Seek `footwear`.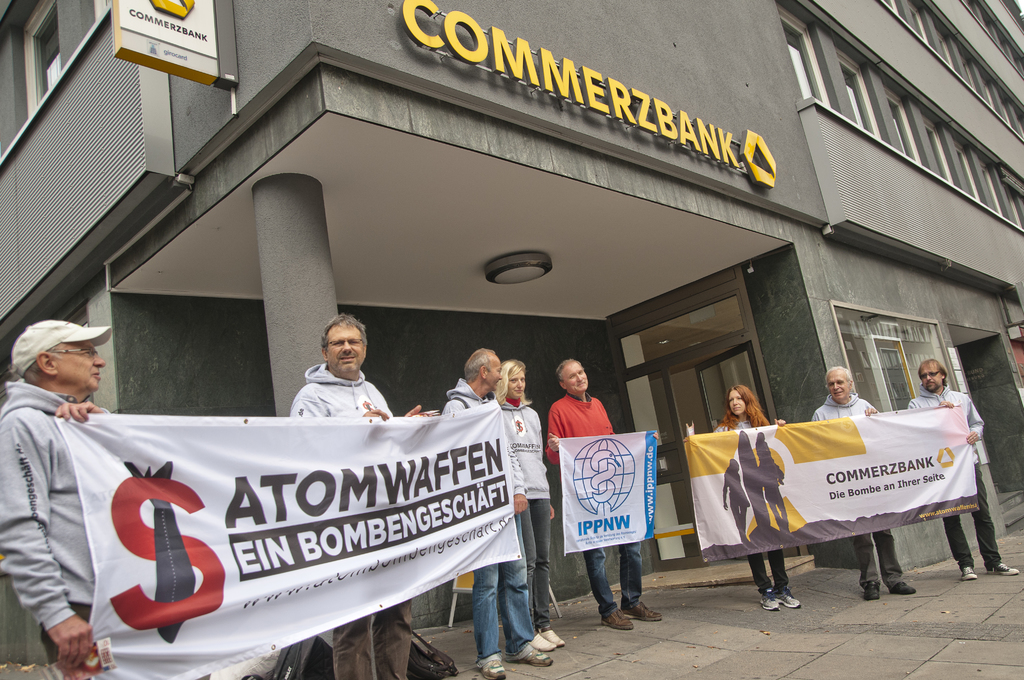
<region>467, 658, 509, 679</region>.
